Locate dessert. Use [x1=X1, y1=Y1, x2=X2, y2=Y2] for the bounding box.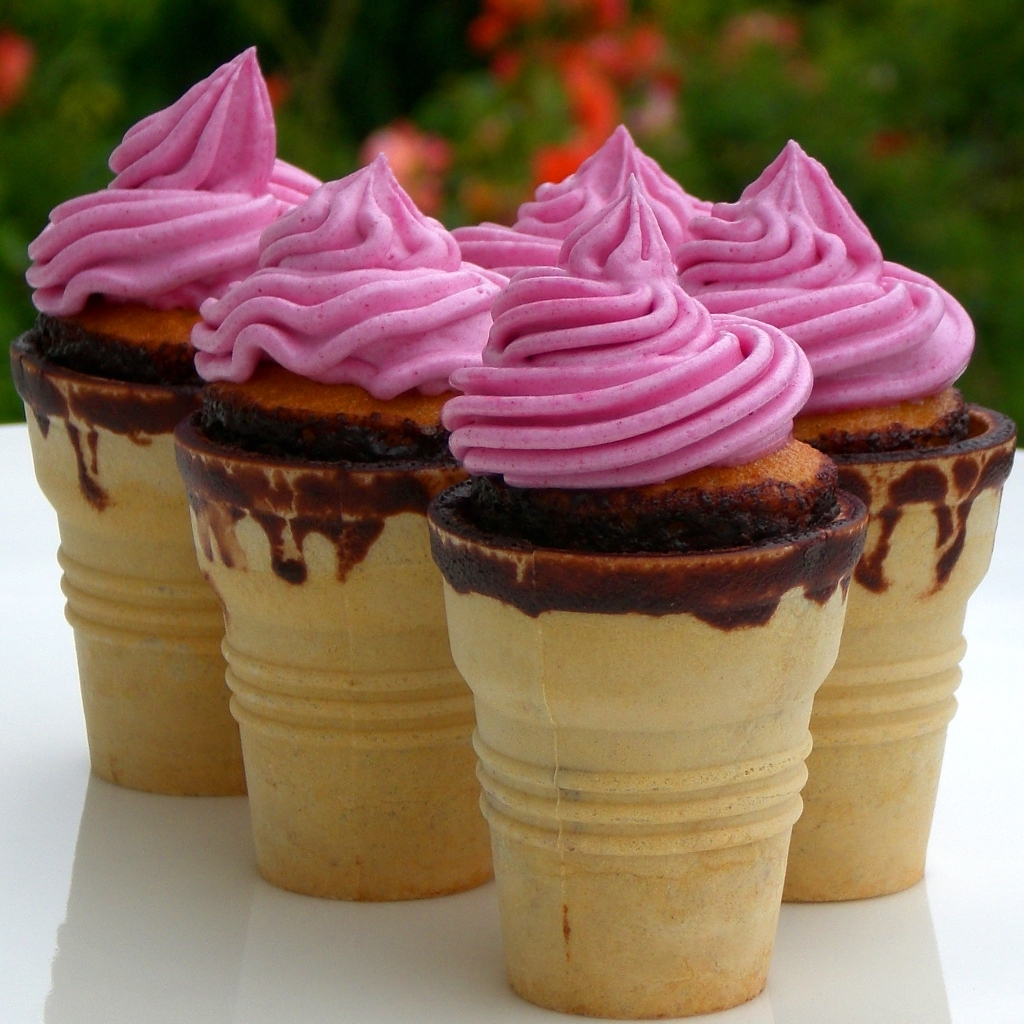
[x1=430, y1=181, x2=869, y2=1023].
